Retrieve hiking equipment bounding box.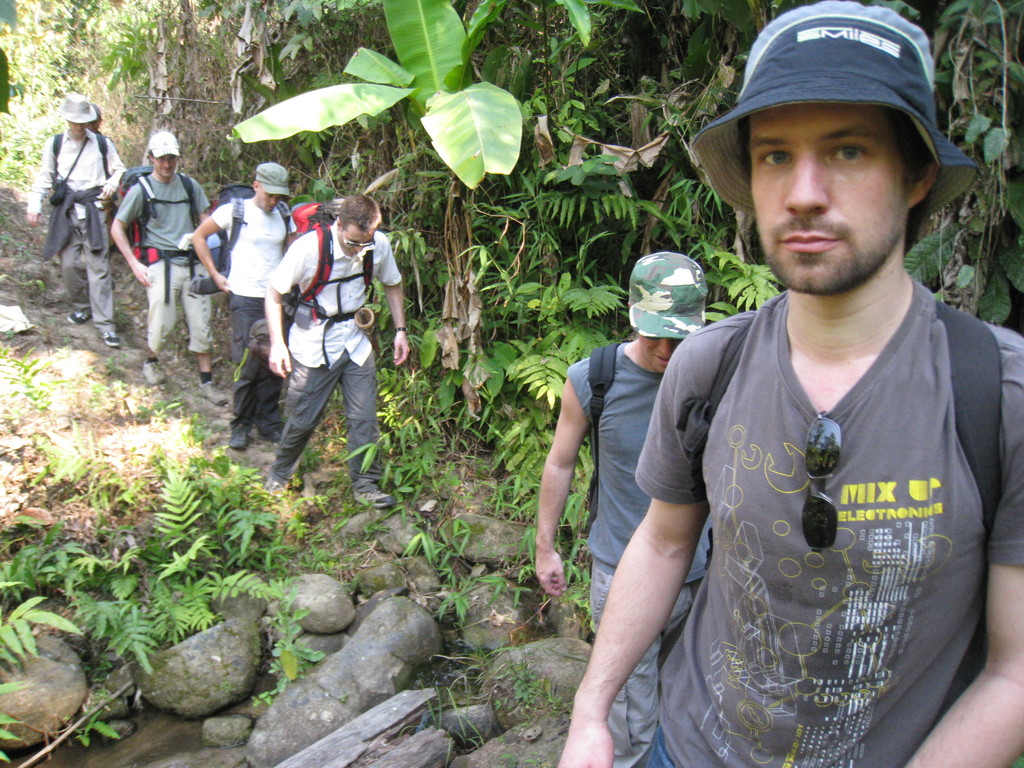
Bounding box: {"left": 49, "top": 132, "right": 108, "bottom": 176}.
